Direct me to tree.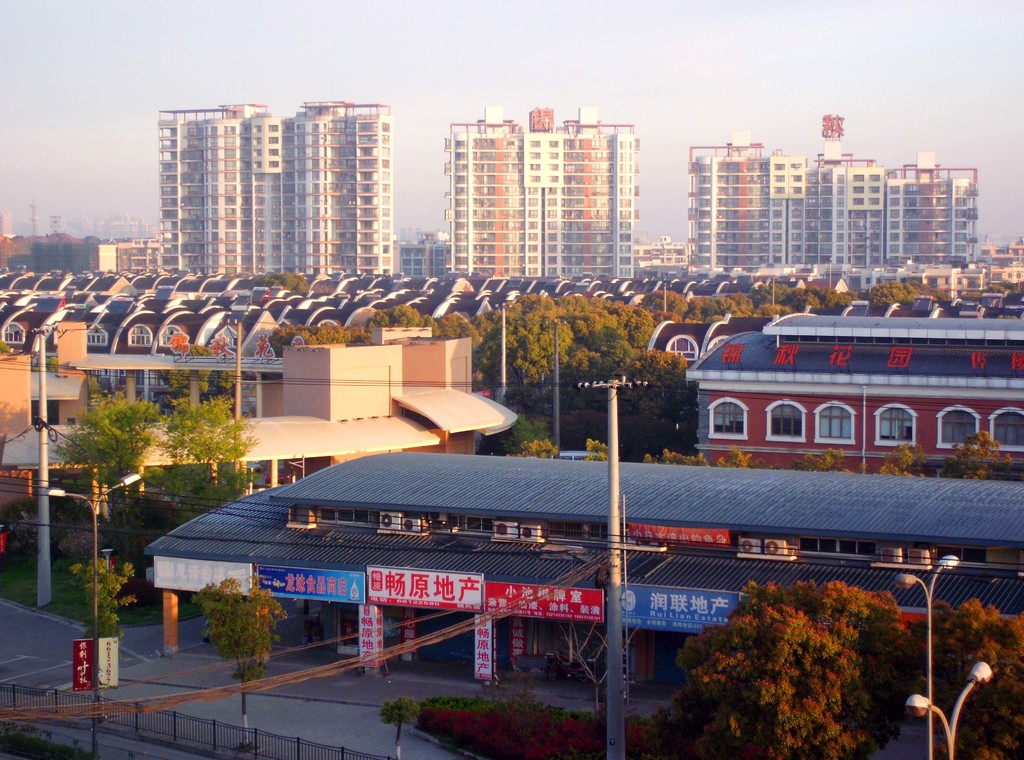
Direction: pyautogui.locateOnScreen(50, 388, 148, 553).
